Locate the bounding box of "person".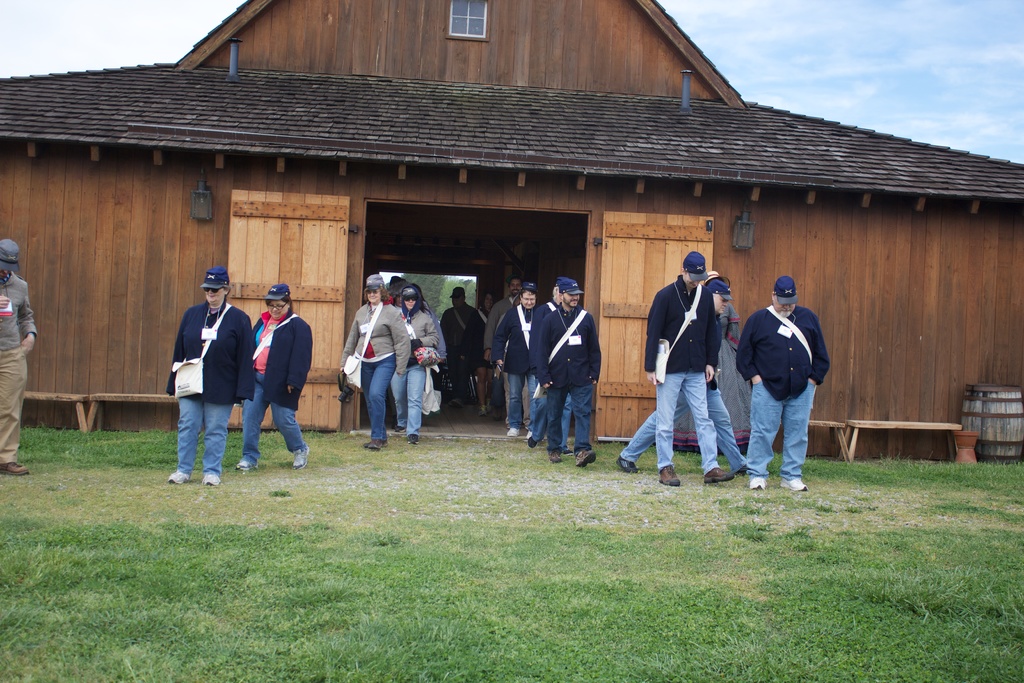
Bounding box: [left=396, top=289, right=445, bottom=438].
